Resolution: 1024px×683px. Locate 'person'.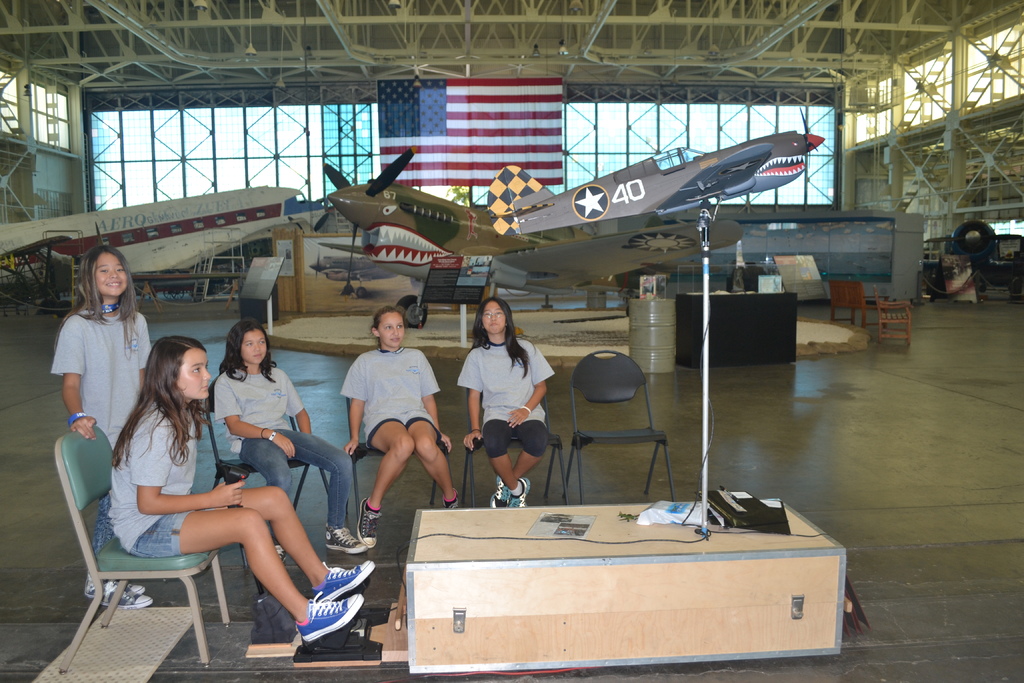
bbox(338, 304, 467, 545).
